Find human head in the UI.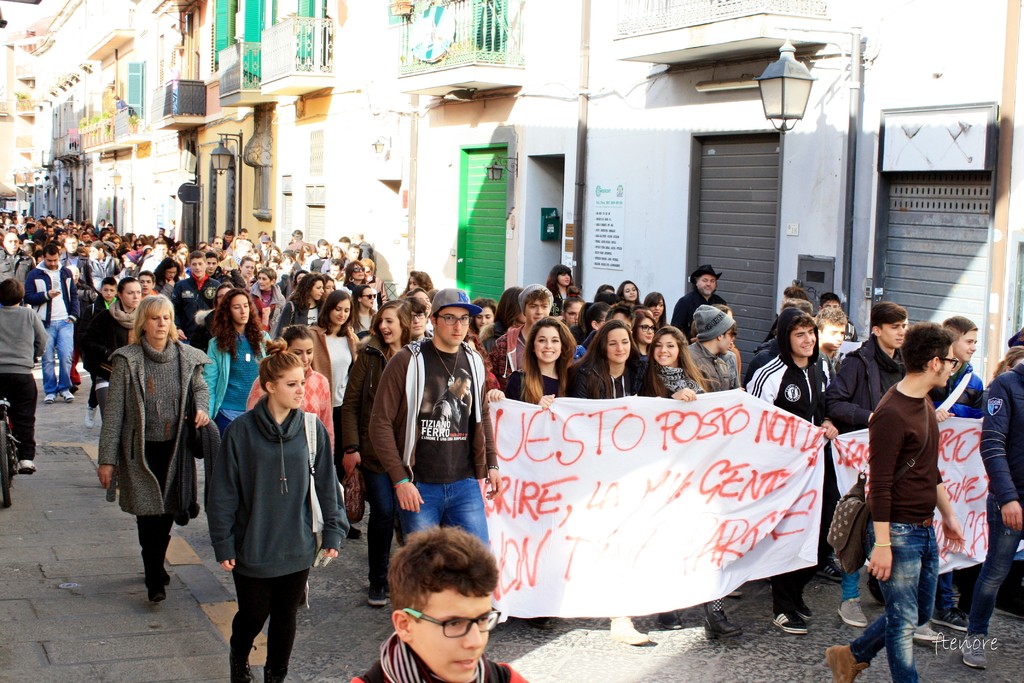
UI element at box(563, 293, 586, 331).
